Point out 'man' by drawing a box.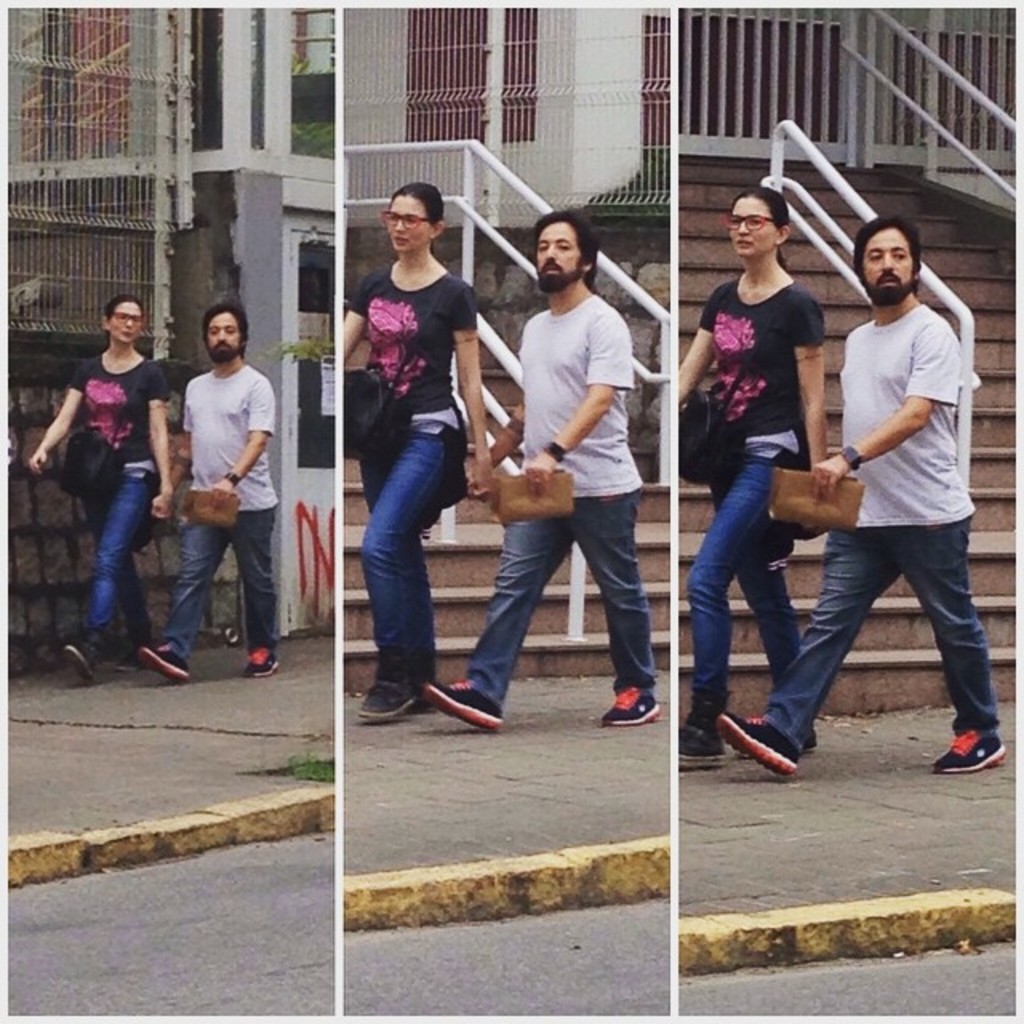
<bbox>142, 301, 280, 683</bbox>.
